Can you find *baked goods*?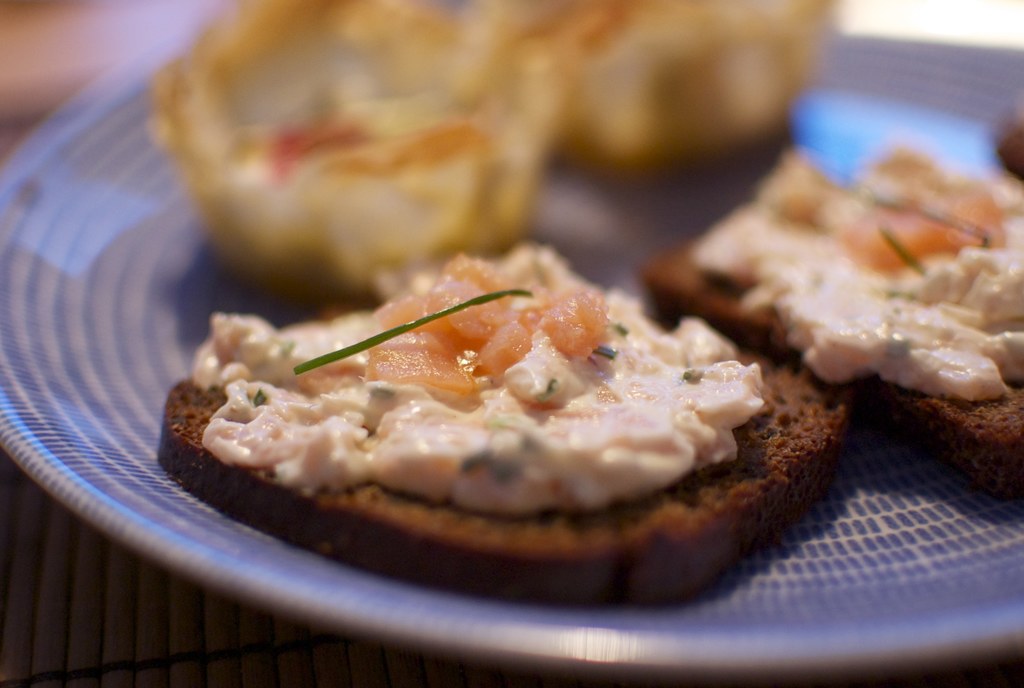
Yes, bounding box: crop(147, 0, 577, 307).
